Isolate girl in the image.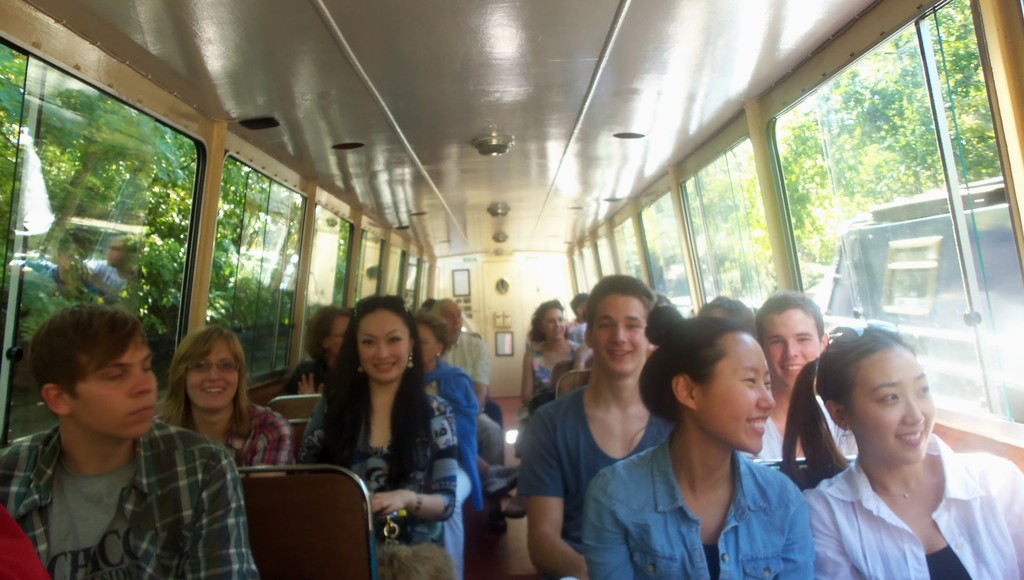
Isolated region: left=298, top=284, right=451, bottom=579.
